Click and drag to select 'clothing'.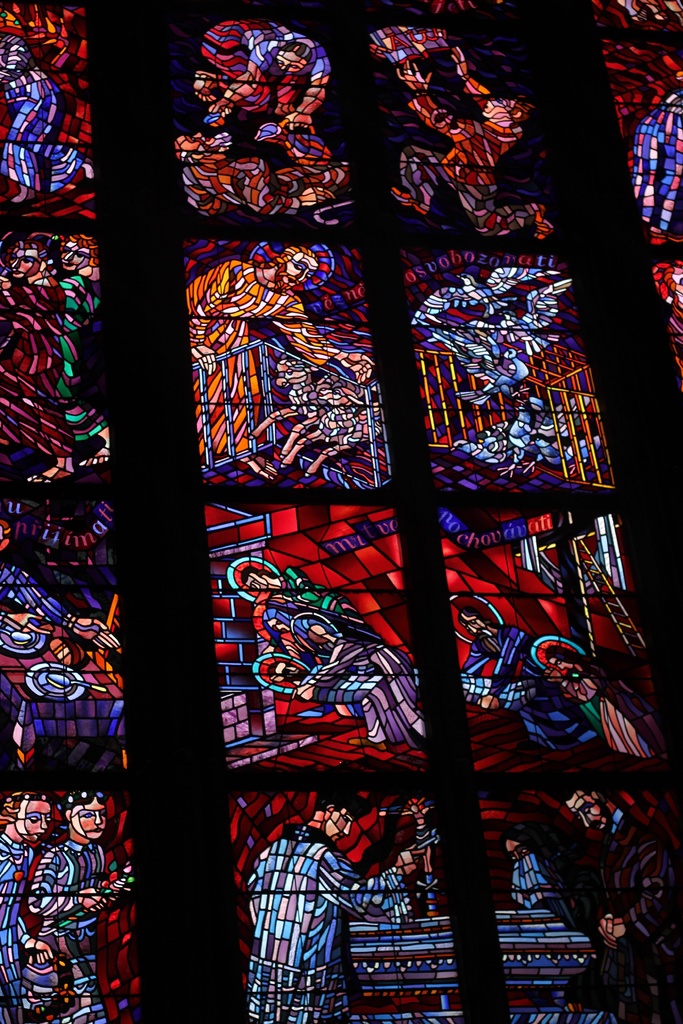
Selection: <bbox>458, 617, 600, 736</bbox>.
